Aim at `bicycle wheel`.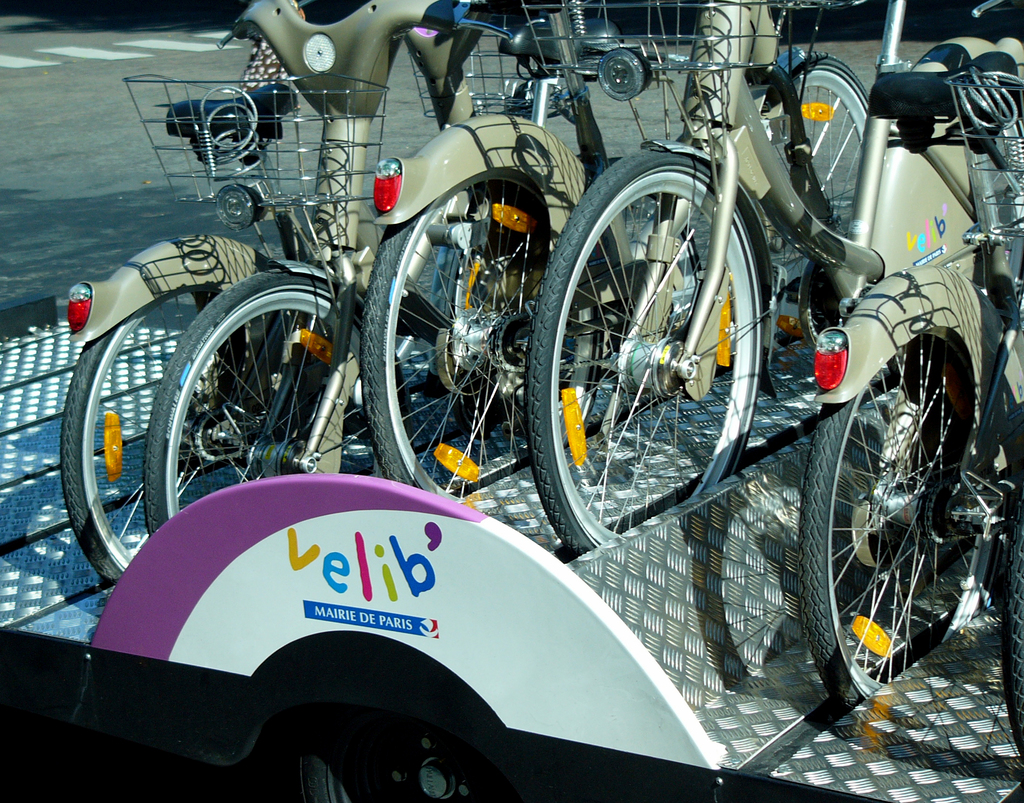
Aimed at bbox=[536, 148, 781, 555].
